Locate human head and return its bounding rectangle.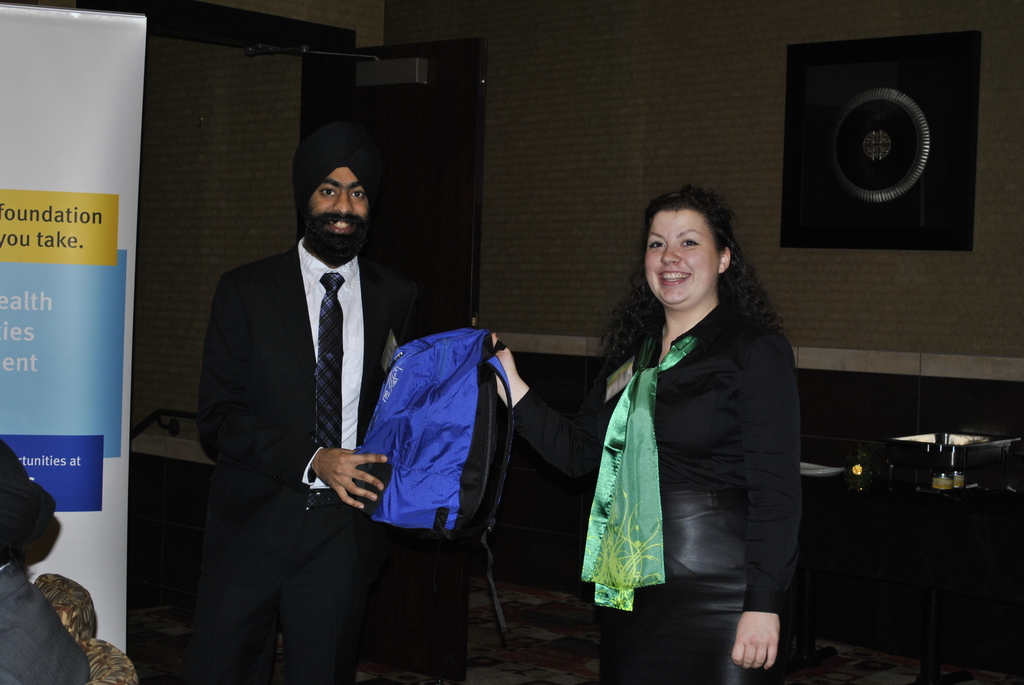
{"x1": 0, "y1": 441, "x2": 64, "y2": 567}.
